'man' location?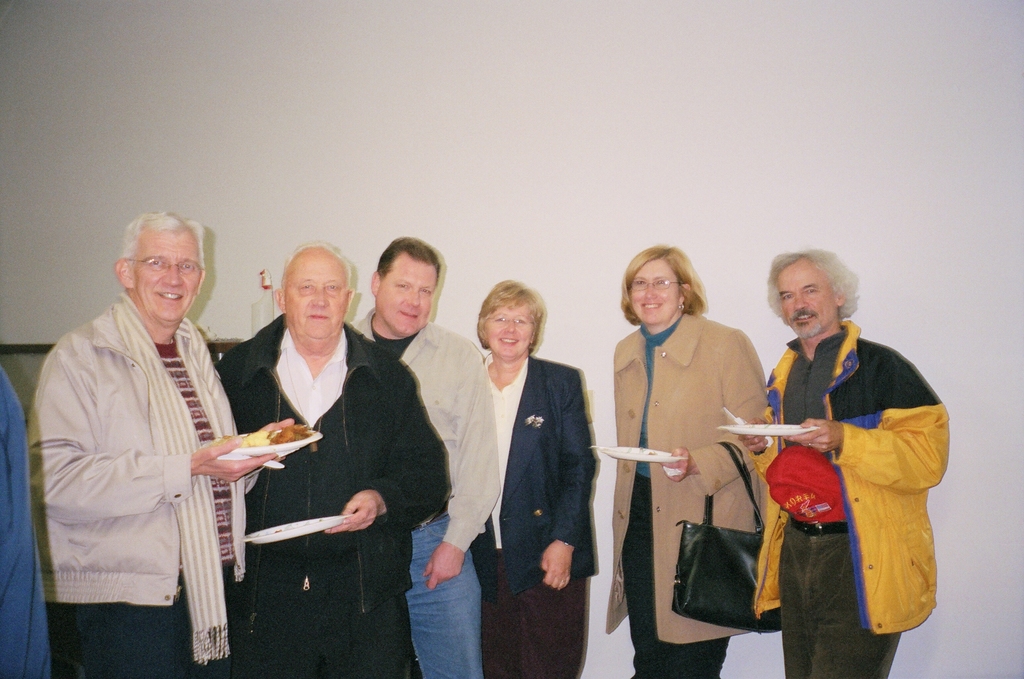
(x1=735, y1=245, x2=952, y2=678)
